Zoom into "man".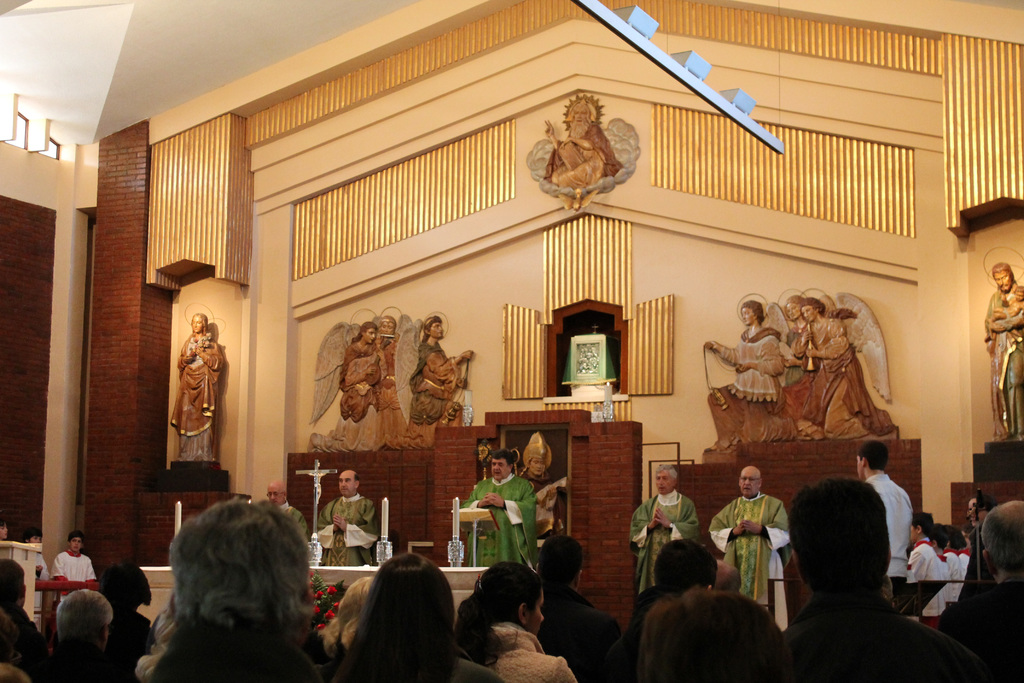
Zoom target: l=707, t=466, r=788, b=631.
